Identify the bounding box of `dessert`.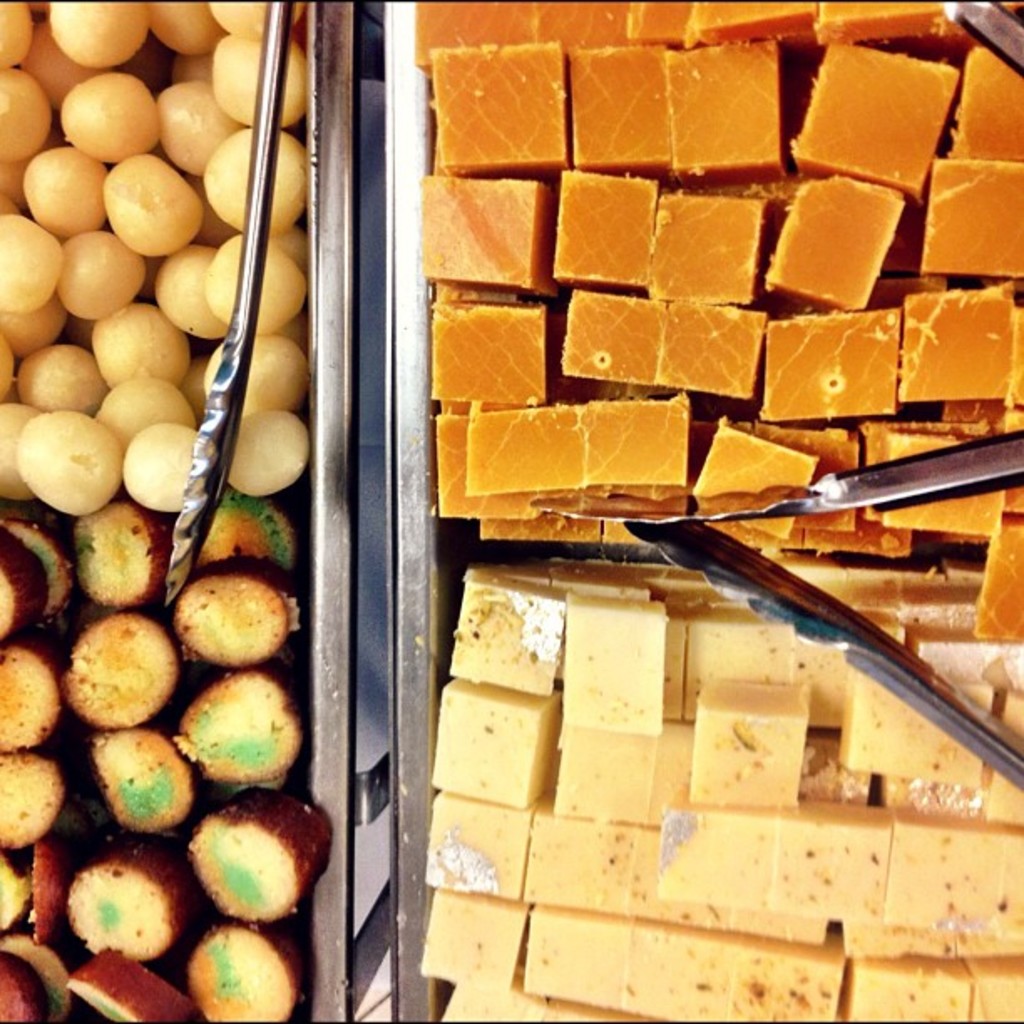
{"left": 430, "top": 45, "right": 567, "bottom": 181}.
